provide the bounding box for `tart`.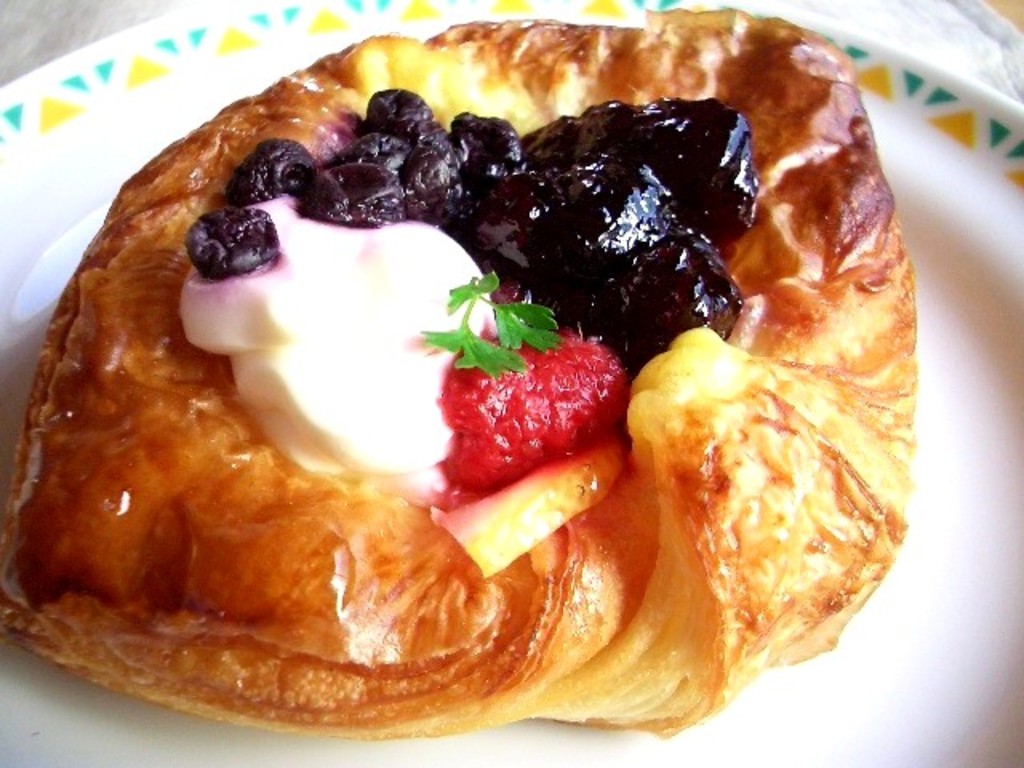
bbox=[3, 26, 930, 767].
